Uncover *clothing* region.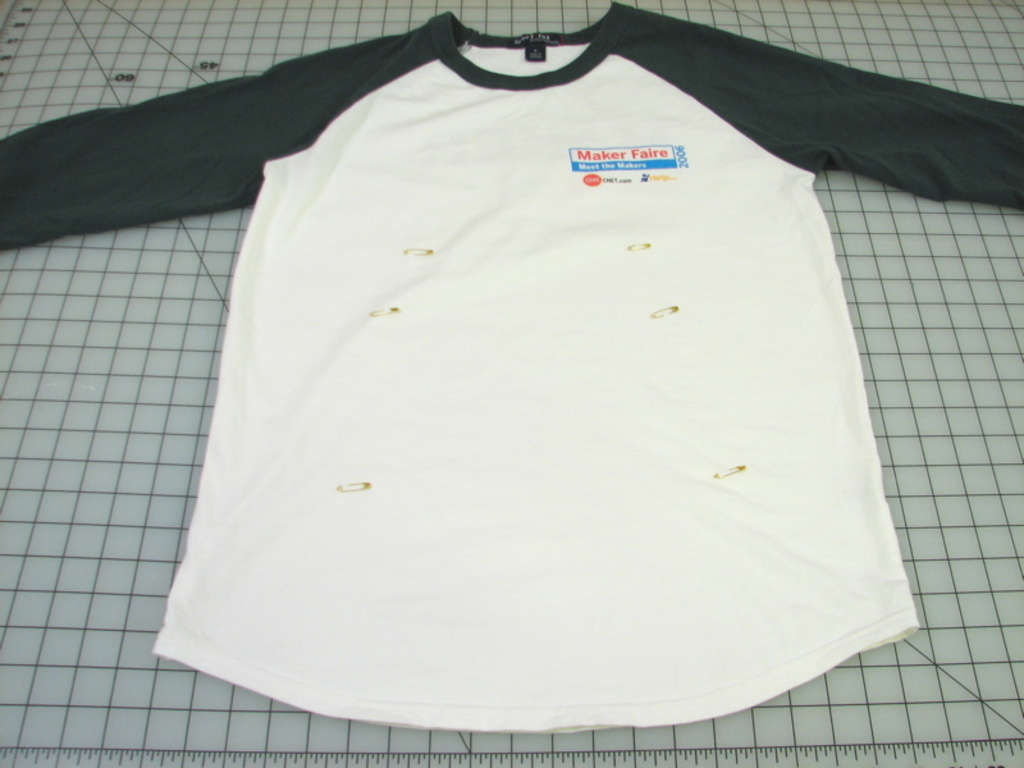
Uncovered: l=0, t=0, r=1023, b=731.
